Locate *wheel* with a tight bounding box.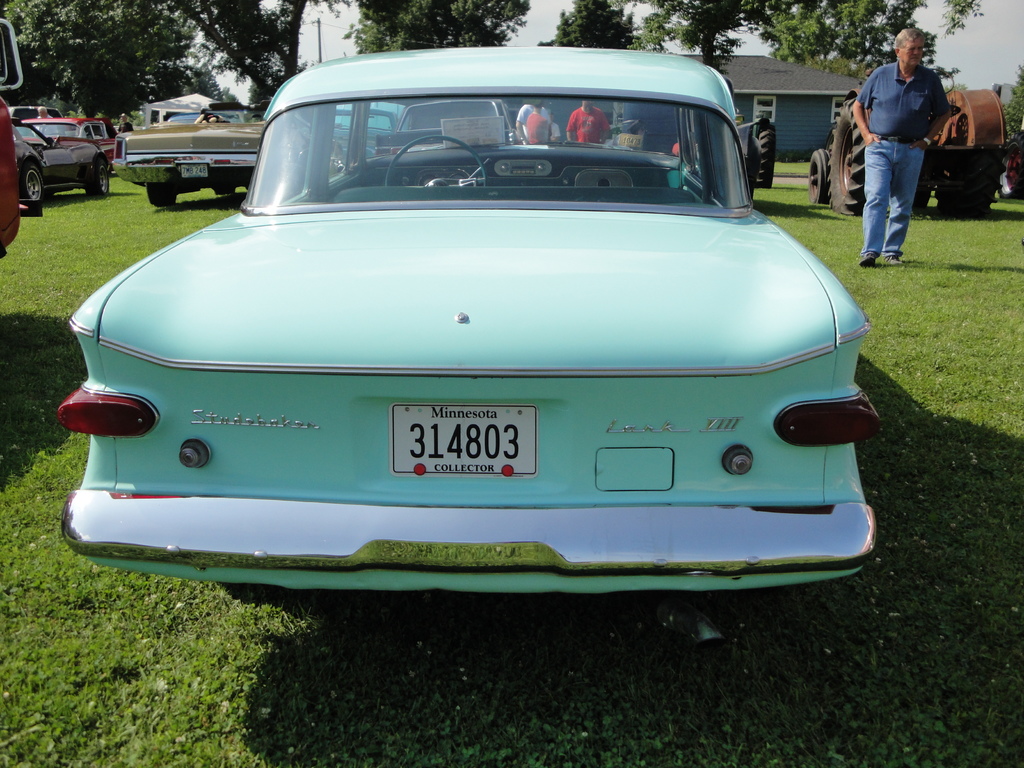
(x1=752, y1=119, x2=776, y2=188).
